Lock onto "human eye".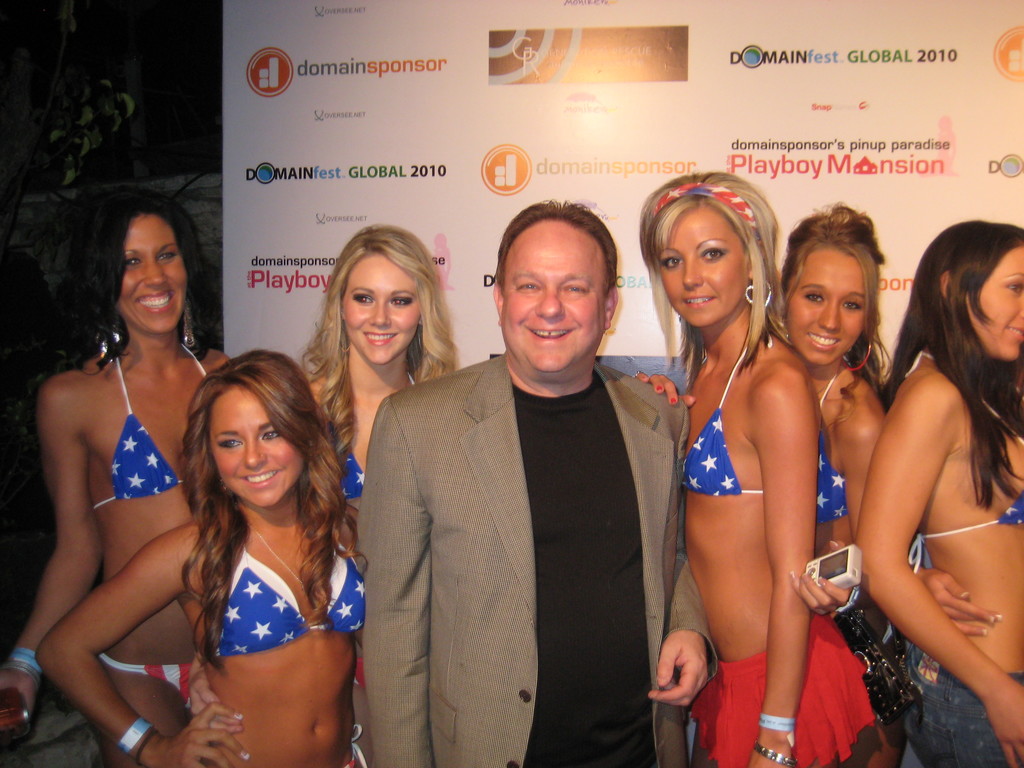
Locked: crop(804, 291, 826, 304).
